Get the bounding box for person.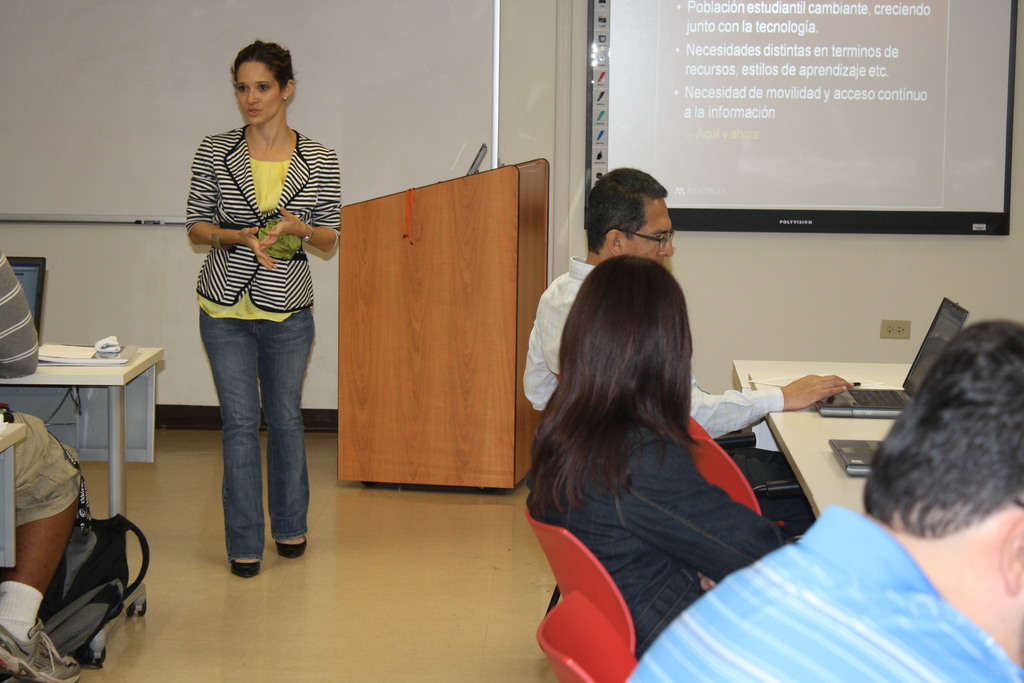
[left=619, top=314, right=1023, bottom=682].
